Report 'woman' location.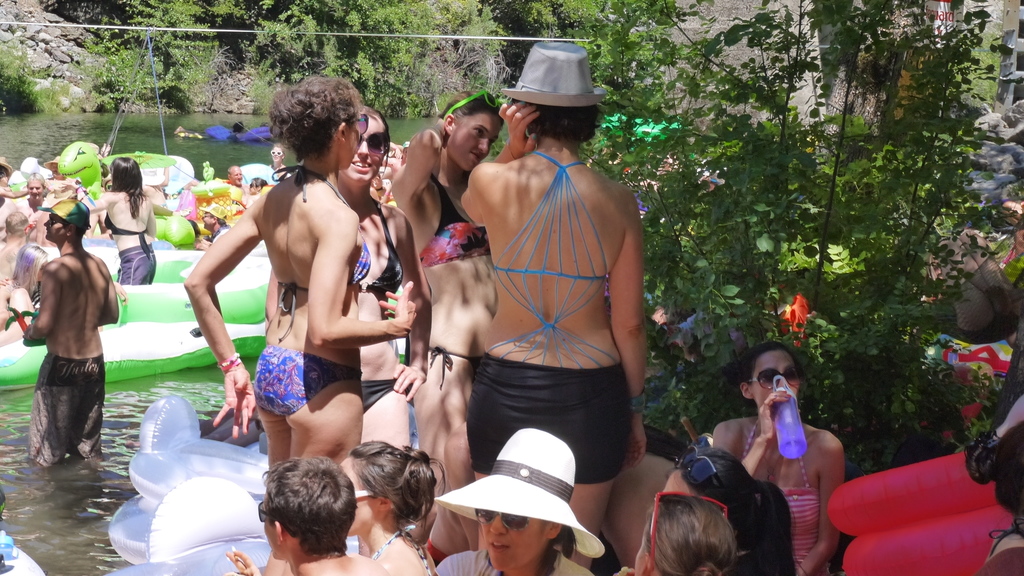
Report: 446,424,600,575.
